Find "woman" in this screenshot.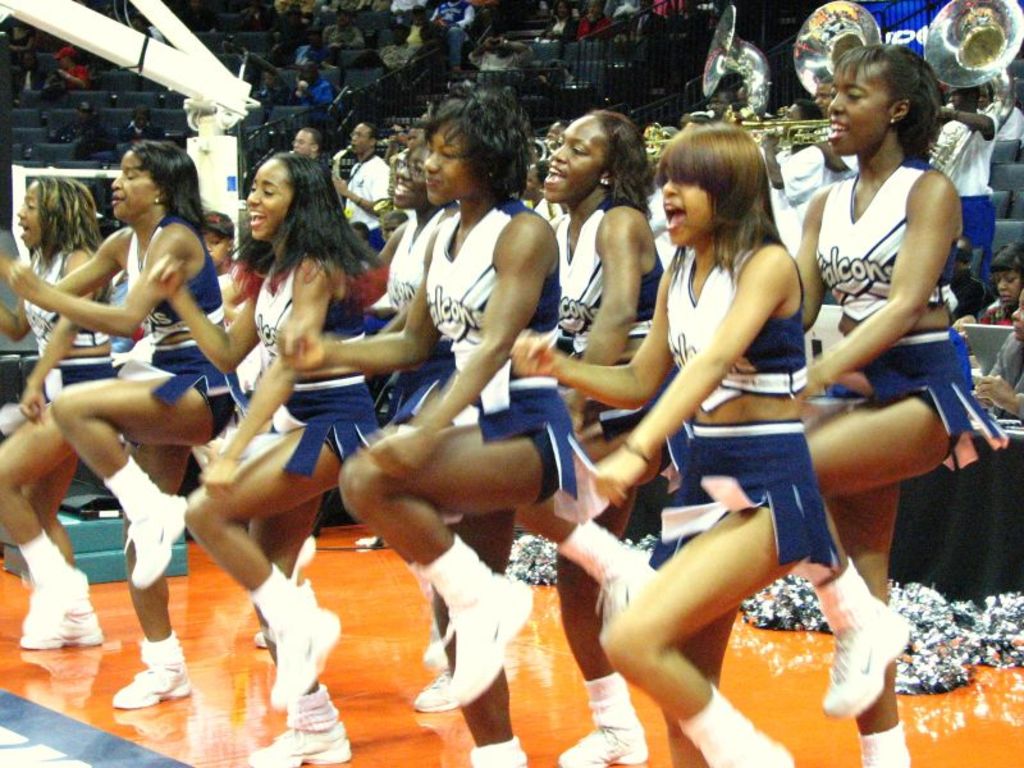
The bounding box for "woman" is 552, 109, 654, 767.
